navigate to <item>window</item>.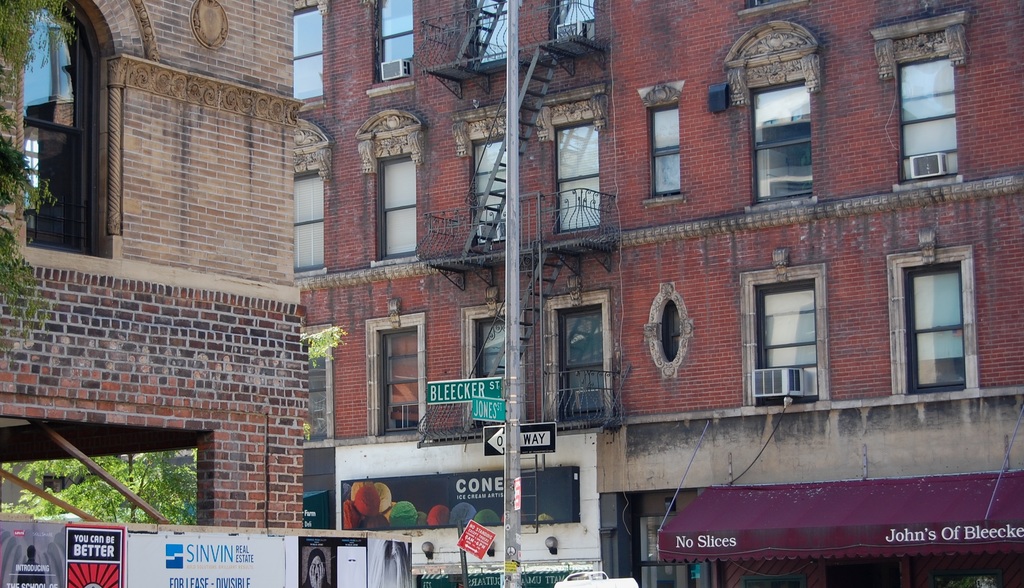
Navigation target: left=742, top=251, right=836, bottom=406.
